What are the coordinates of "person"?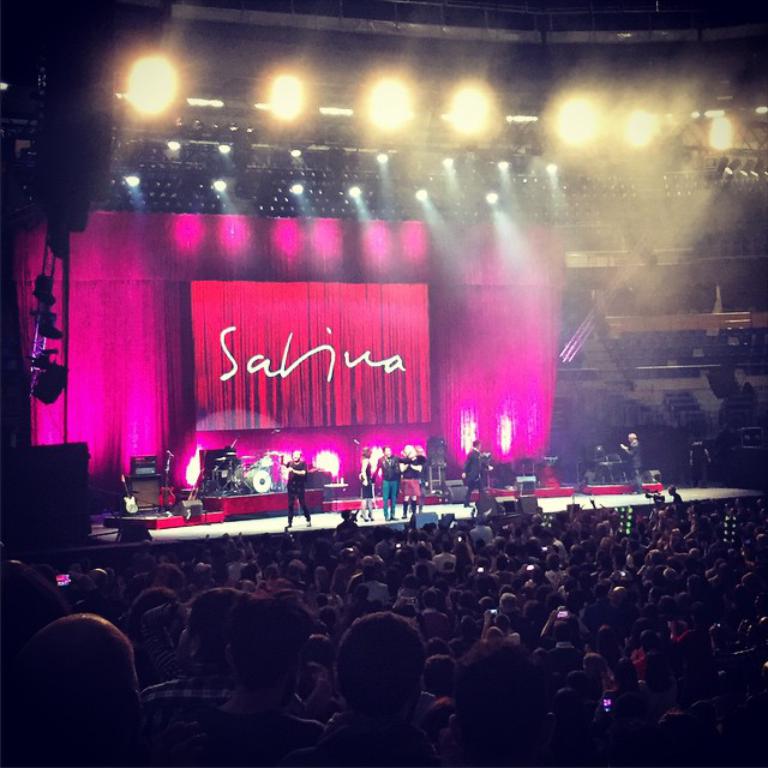
left=460, top=443, right=481, bottom=508.
